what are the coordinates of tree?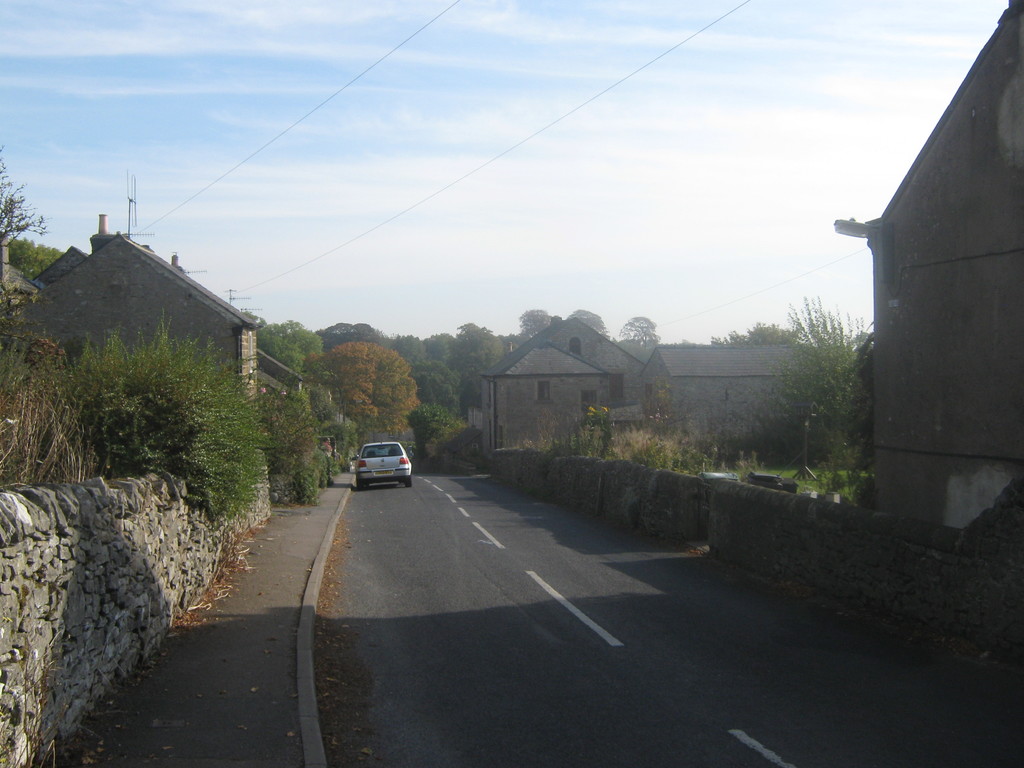
716:315:794:342.
